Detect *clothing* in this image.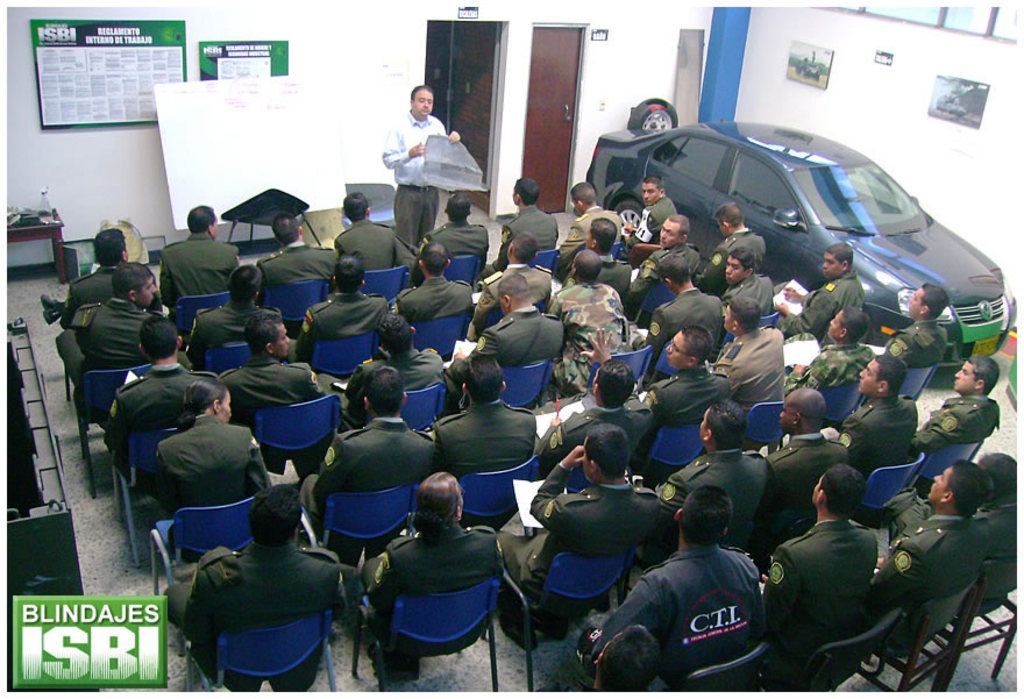
Detection: [x1=867, y1=511, x2=982, y2=651].
